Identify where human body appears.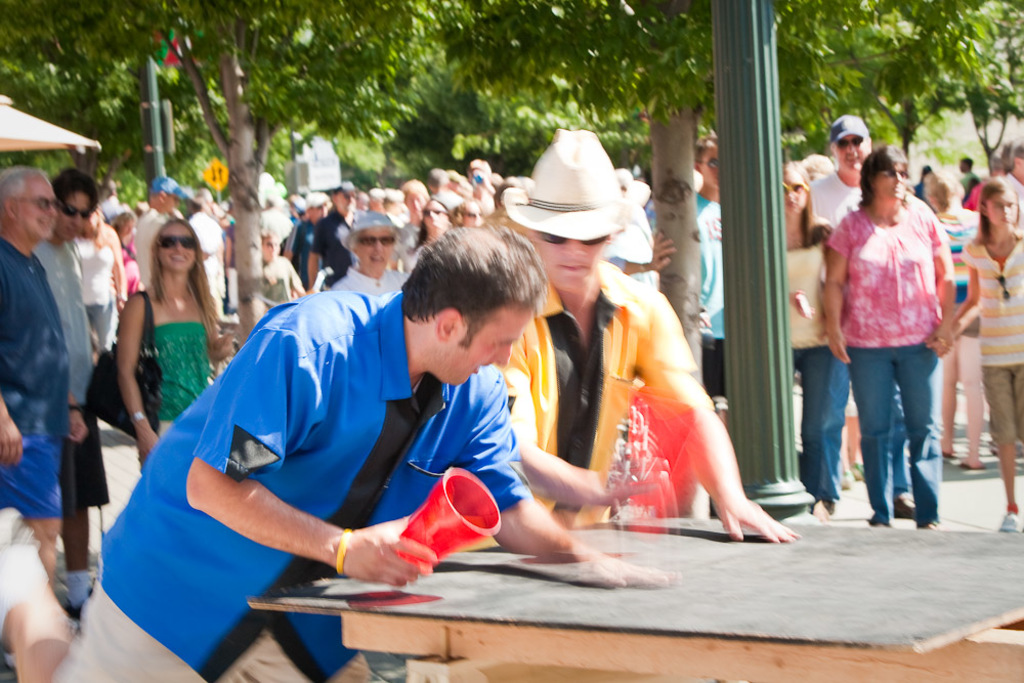
Appears at x1=819, y1=145, x2=963, y2=520.
